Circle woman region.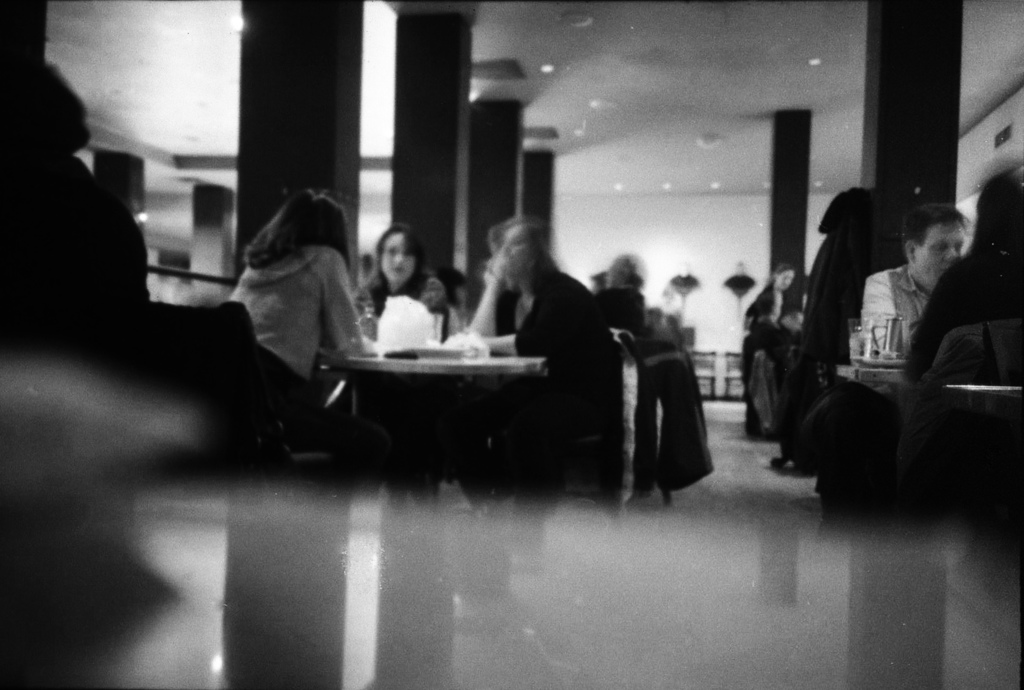
Region: locate(358, 223, 467, 353).
